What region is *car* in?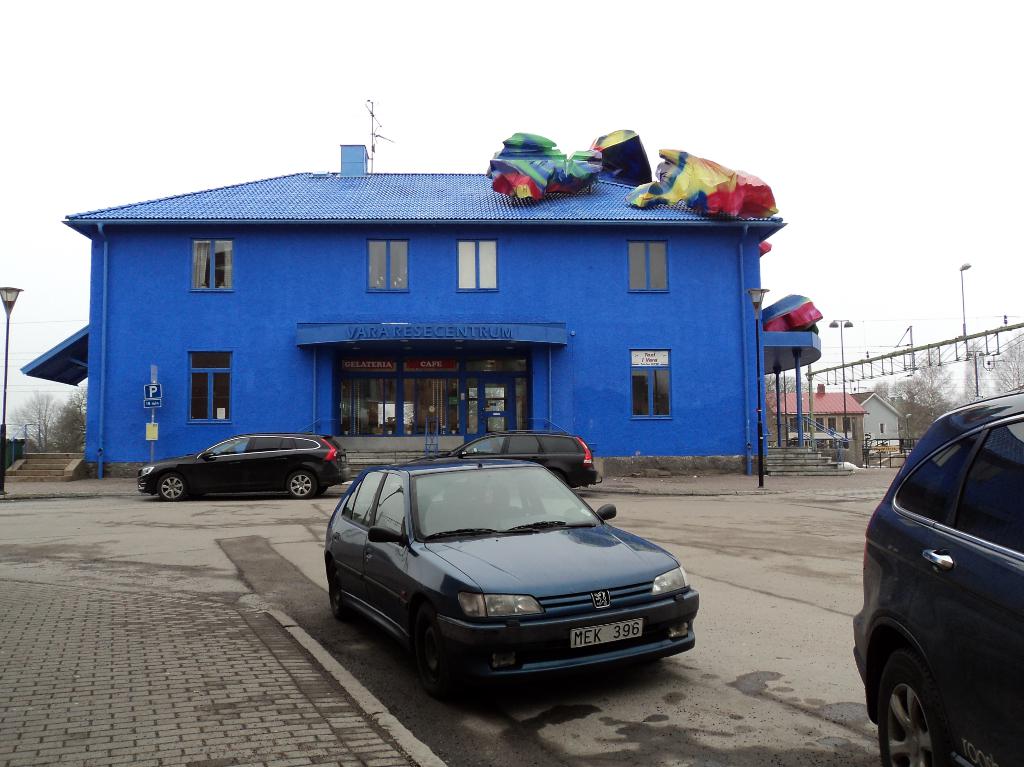
select_region(442, 431, 605, 496).
